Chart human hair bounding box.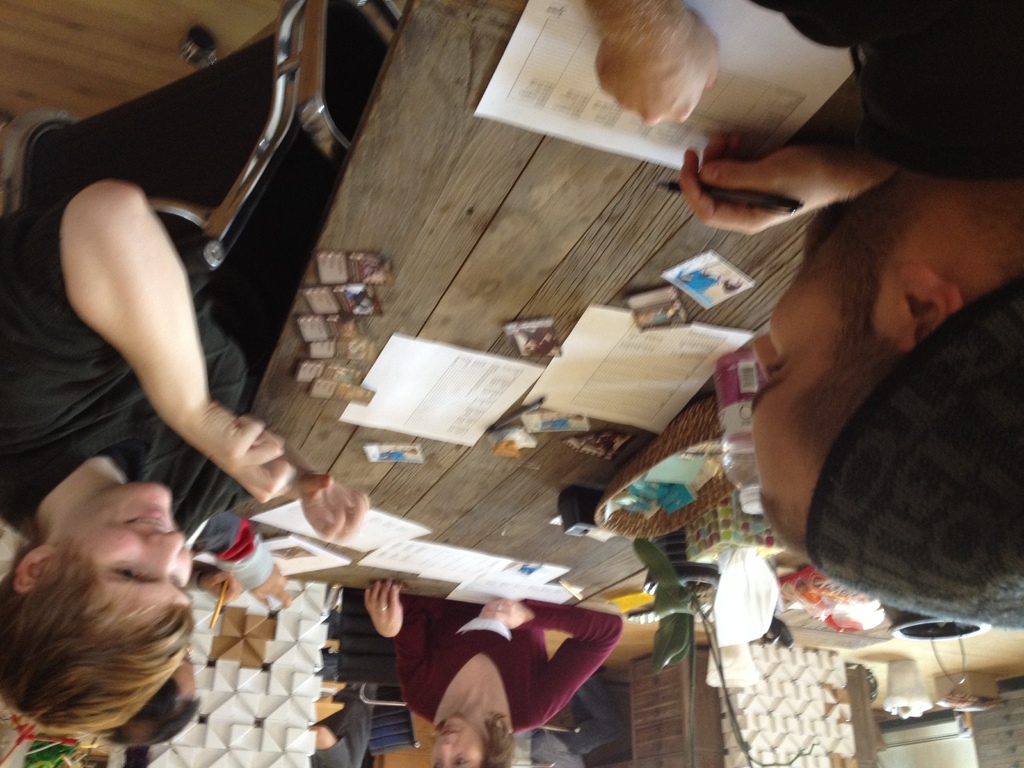
Charted: l=0, t=516, r=193, b=735.
